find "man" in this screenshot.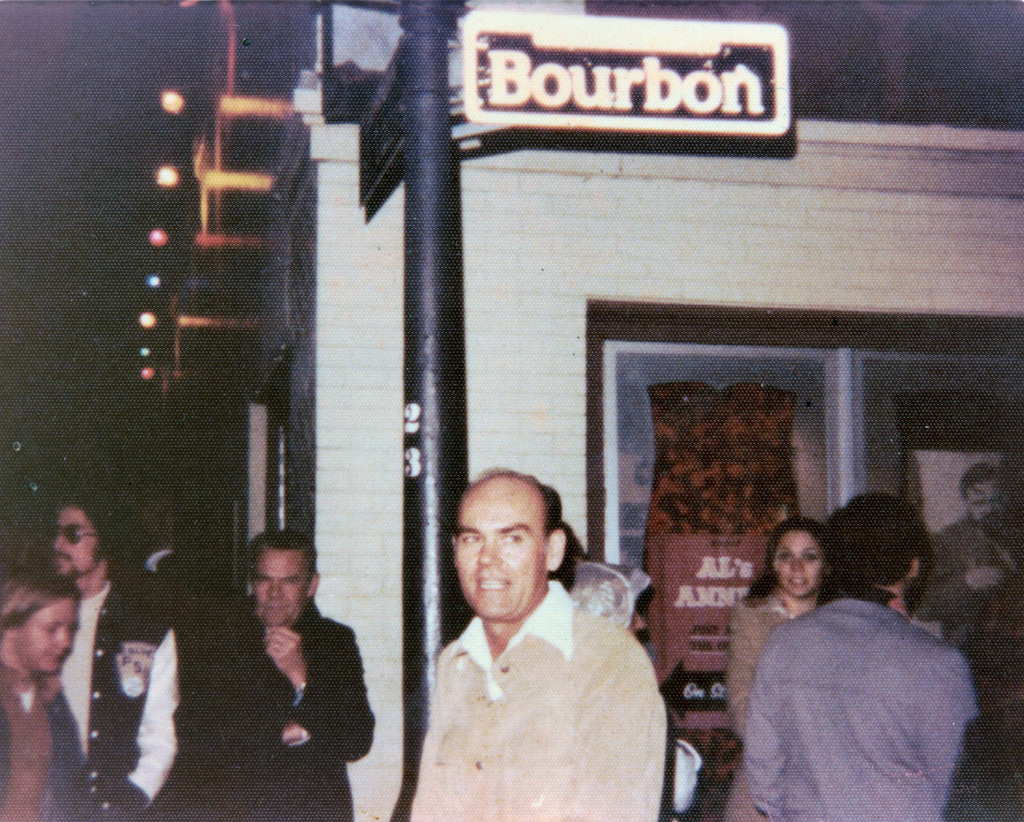
The bounding box for "man" is bbox(181, 529, 383, 821).
